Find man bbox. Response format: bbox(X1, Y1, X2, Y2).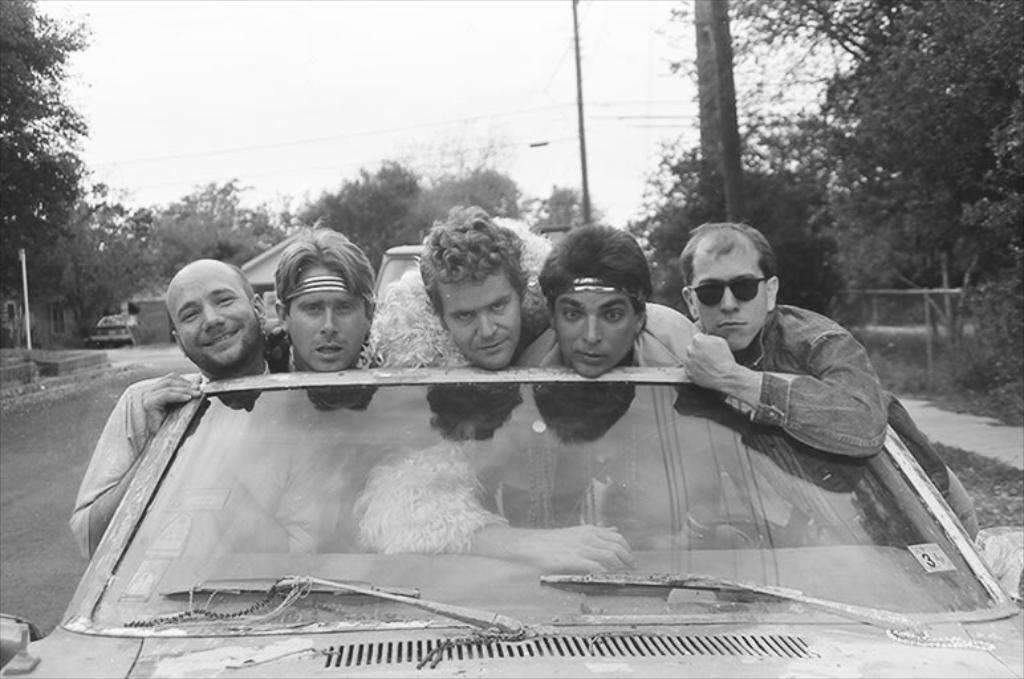
bbox(76, 261, 353, 560).
